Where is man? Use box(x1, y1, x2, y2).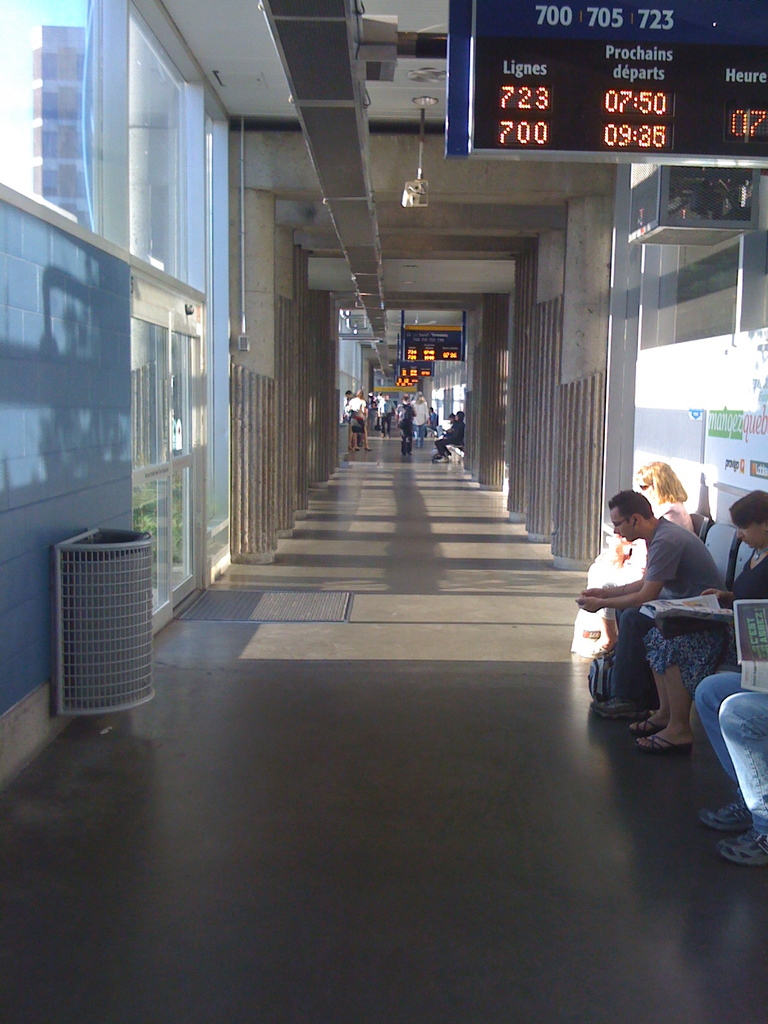
box(392, 395, 413, 454).
